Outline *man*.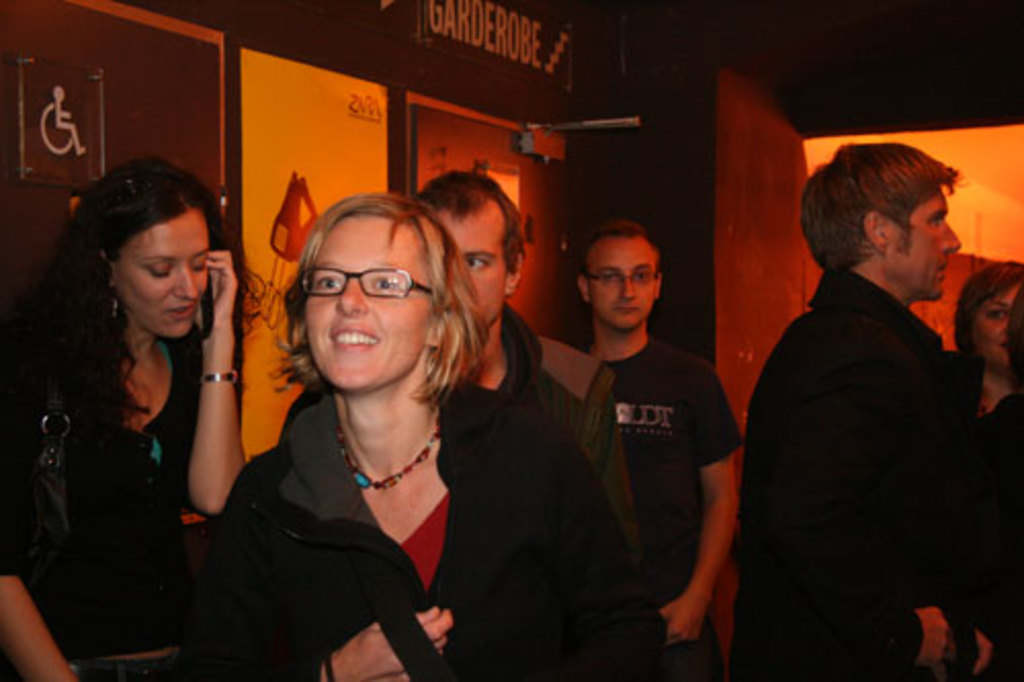
Outline: rect(573, 215, 739, 680).
